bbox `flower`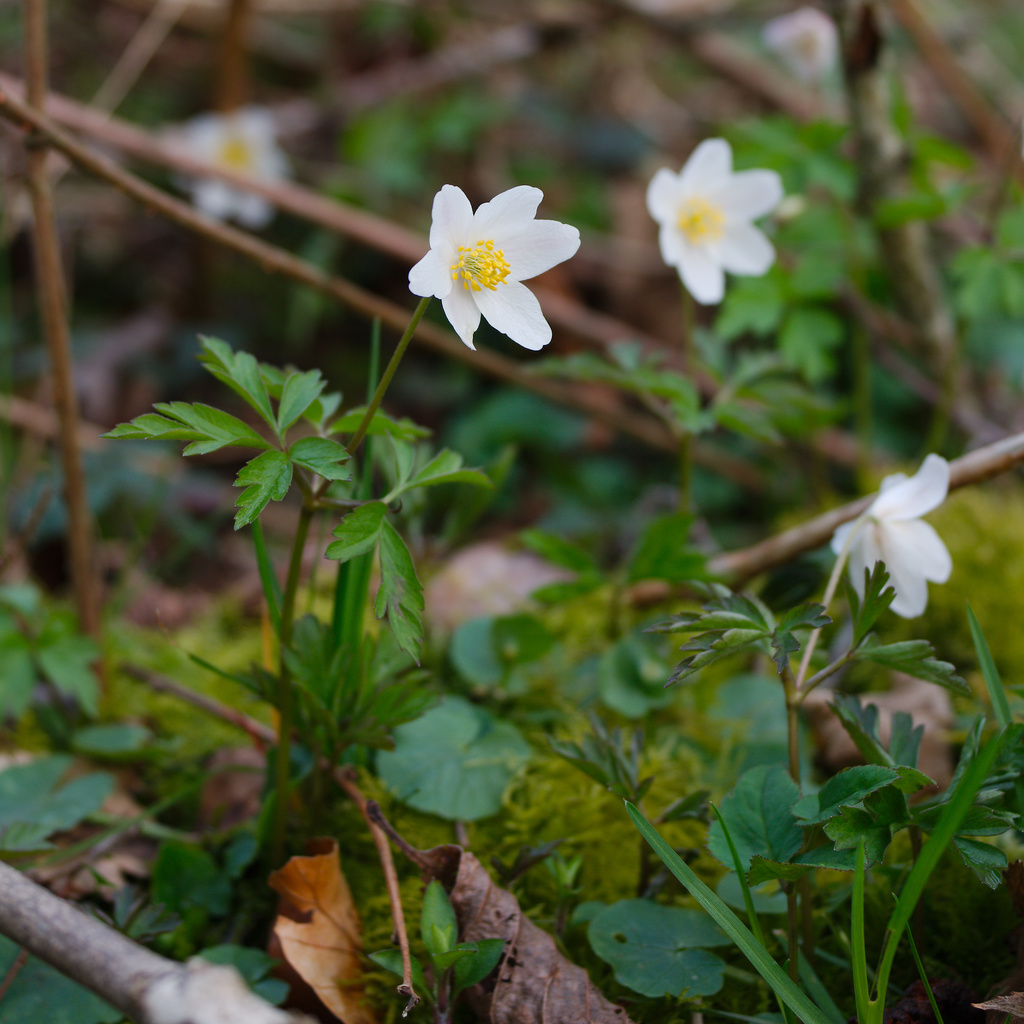
177, 95, 280, 212
